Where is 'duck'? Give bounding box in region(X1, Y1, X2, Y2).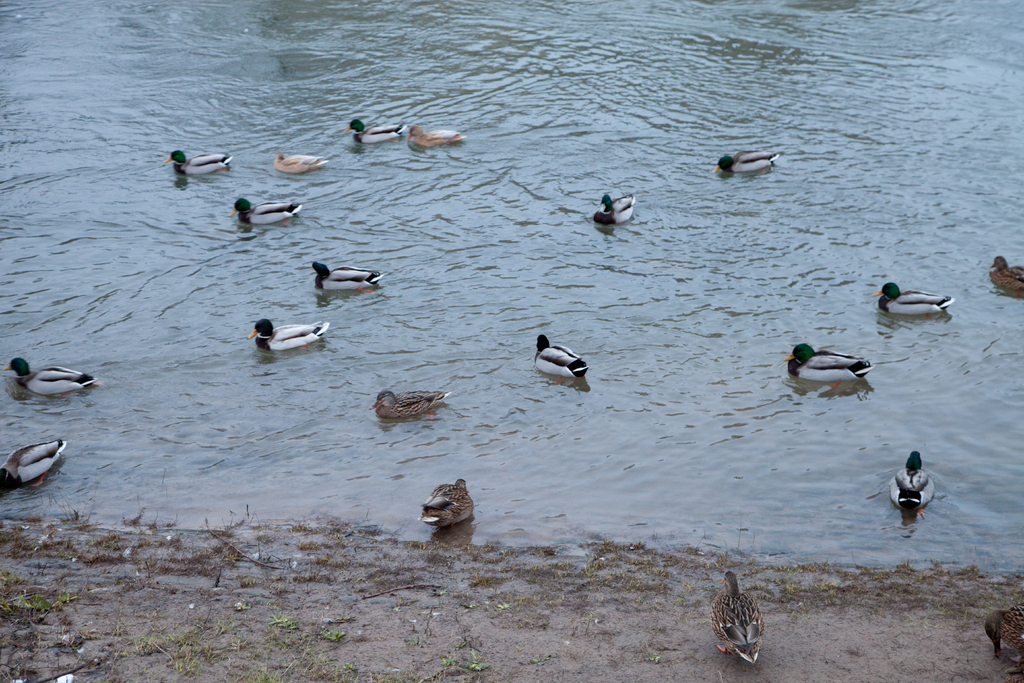
region(987, 251, 1023, 302).
